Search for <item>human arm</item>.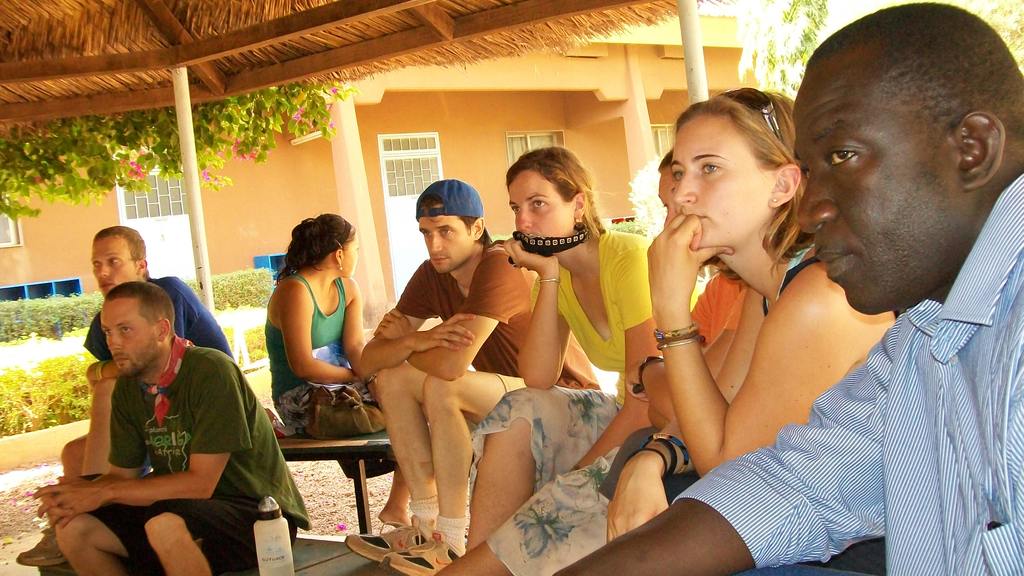
Found at box(35, 361, 230, 538).
